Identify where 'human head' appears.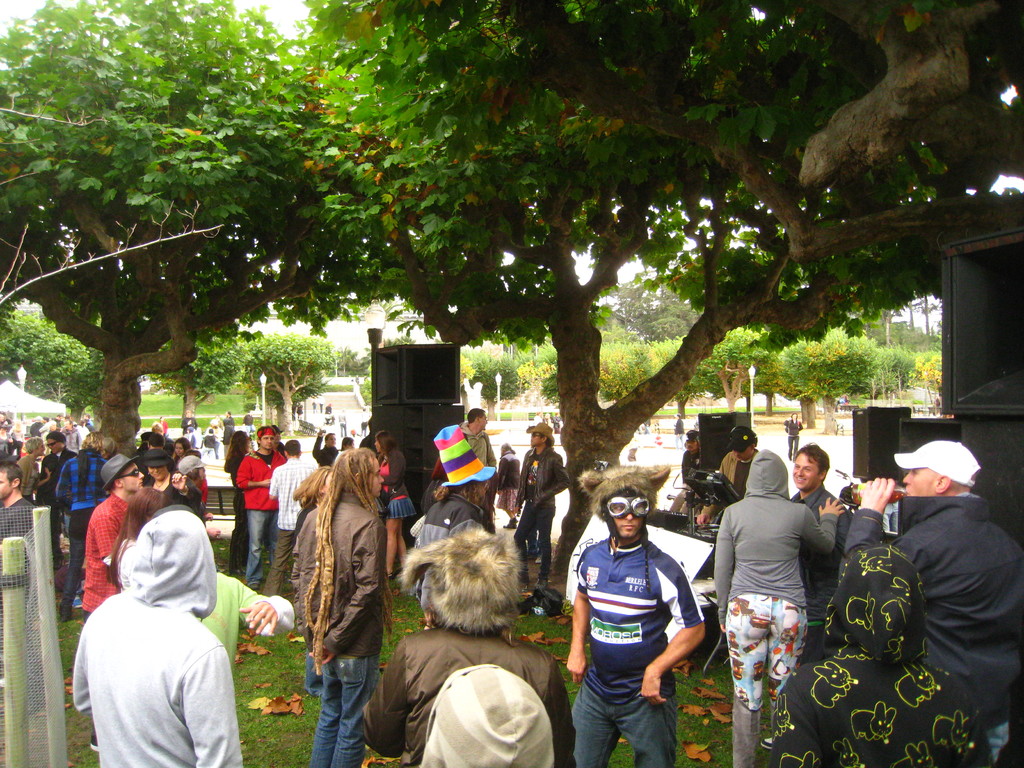
Appears at <region>323, 430, 339, 447</region>.
